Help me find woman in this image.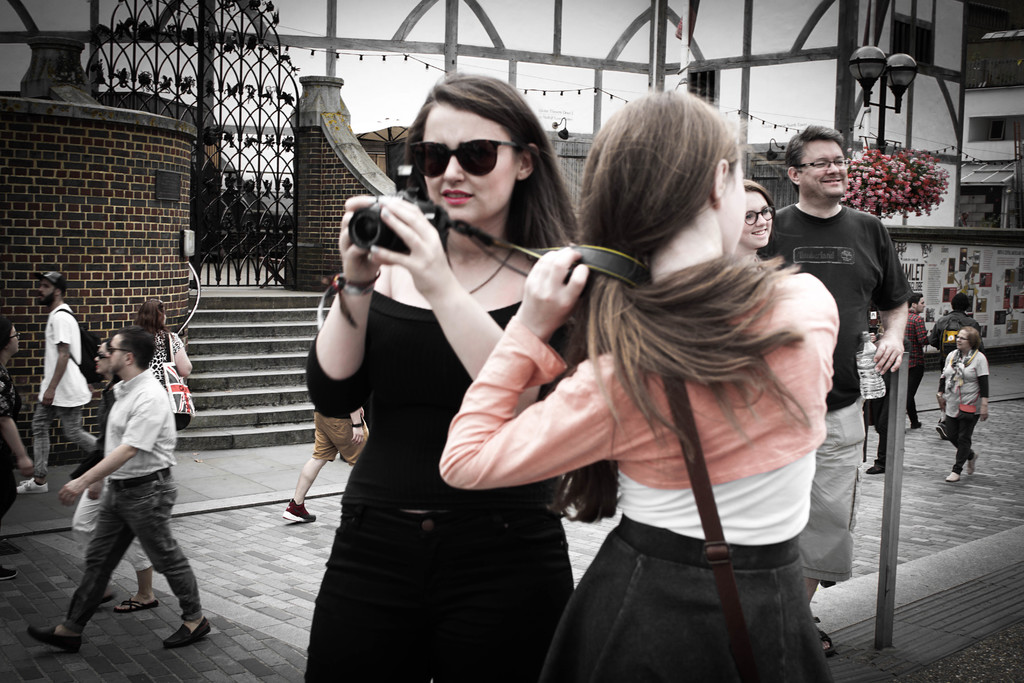
Found it: locate(304, 69, 596, 682).
